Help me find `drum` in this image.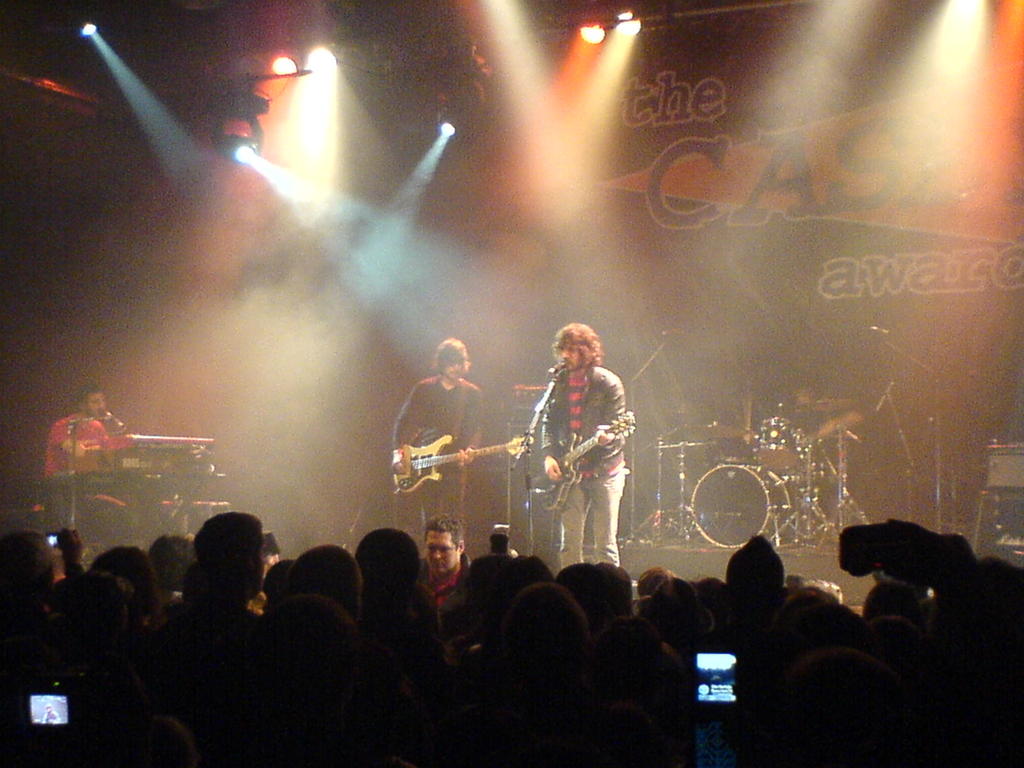
Found it: box=[761, 414, 806, 454].
